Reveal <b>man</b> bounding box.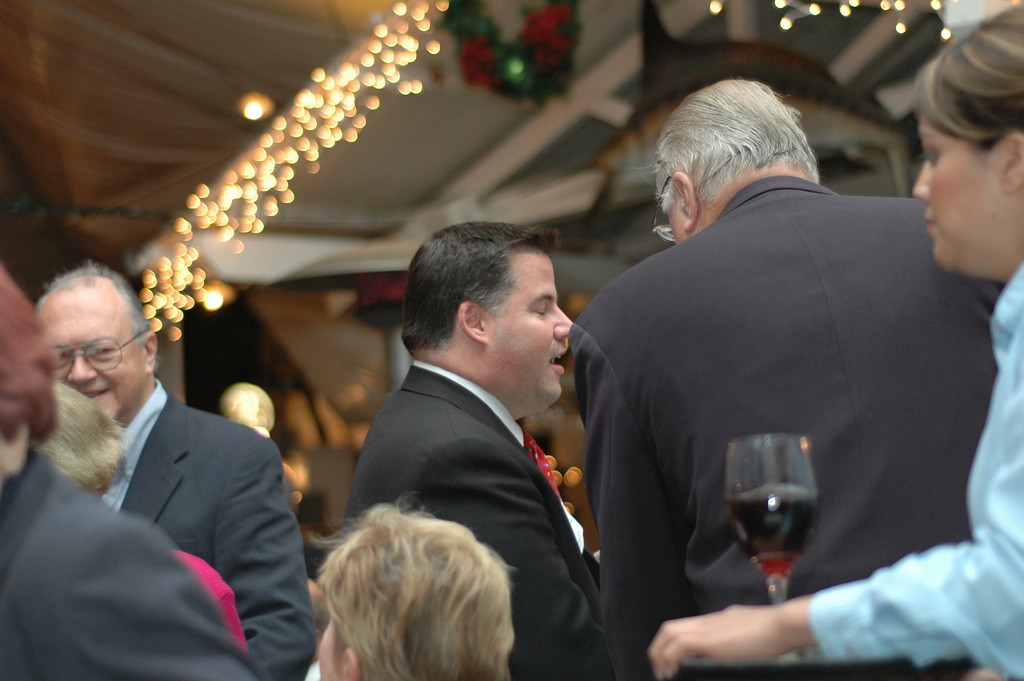
Revealed: locate(568, 80, 1005, 680).
